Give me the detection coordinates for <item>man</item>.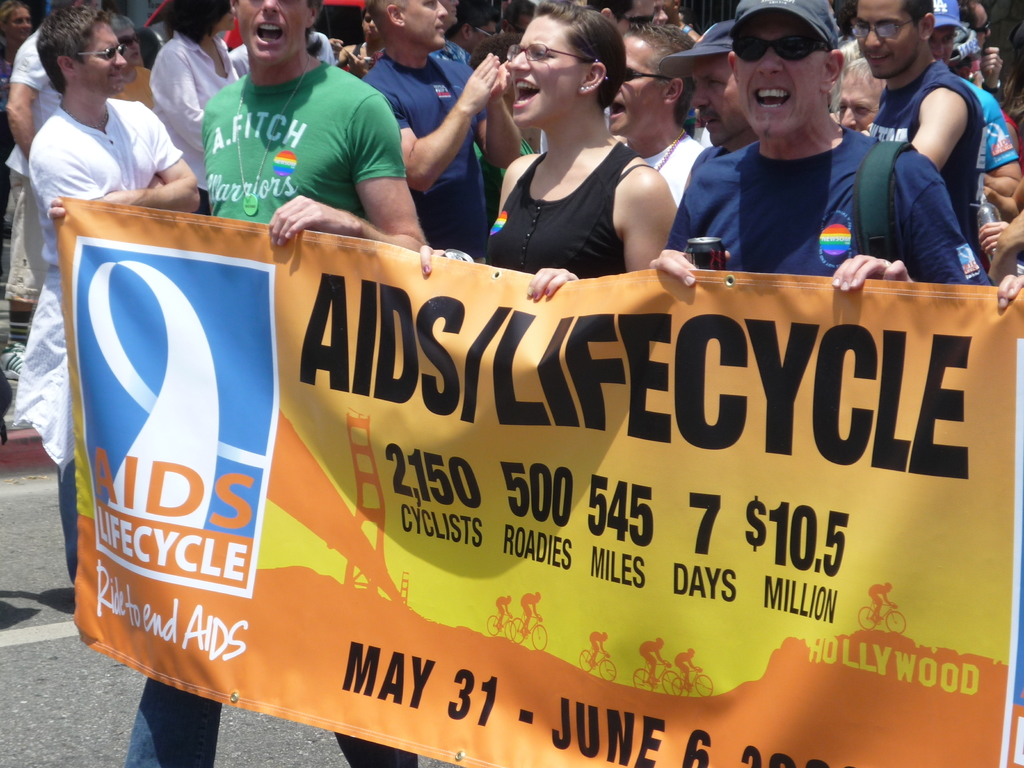
2:22:60:323.
